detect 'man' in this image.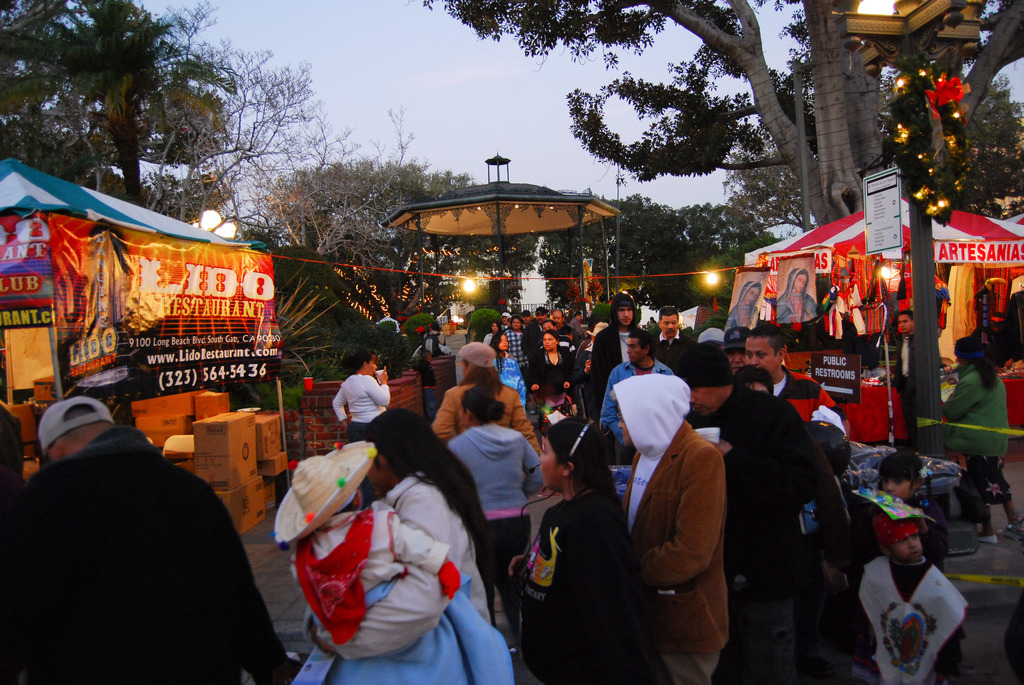
Detection: 22, 372, 277, 680.
